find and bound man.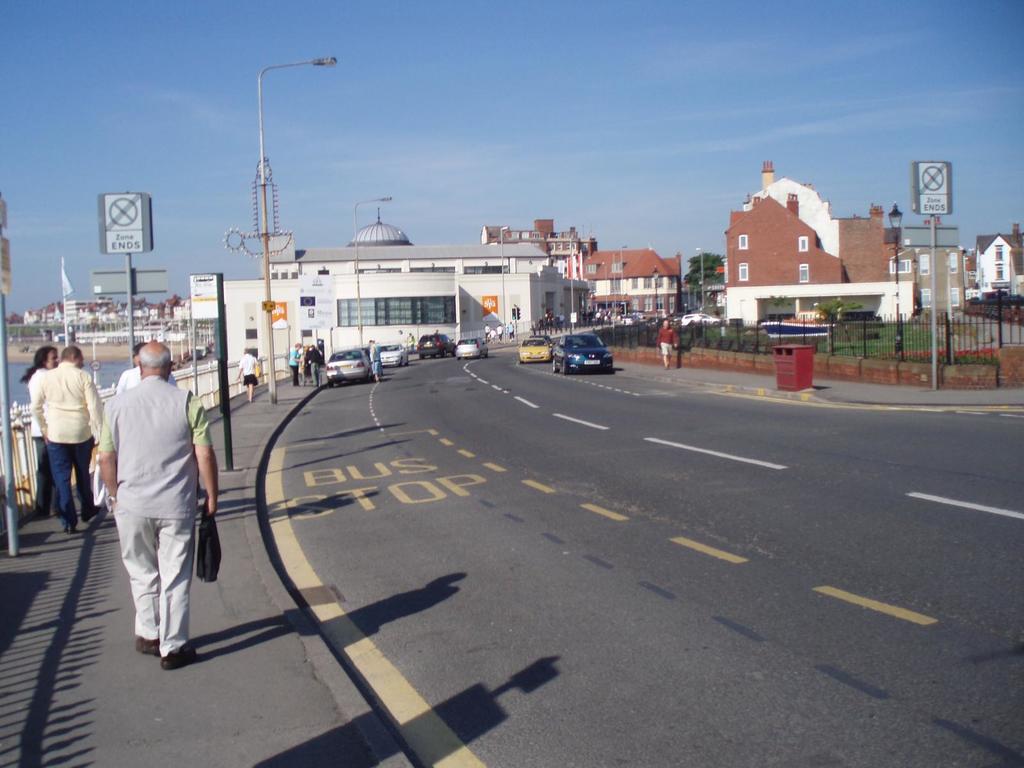
Bound: region(90, 318, 207, 672).
